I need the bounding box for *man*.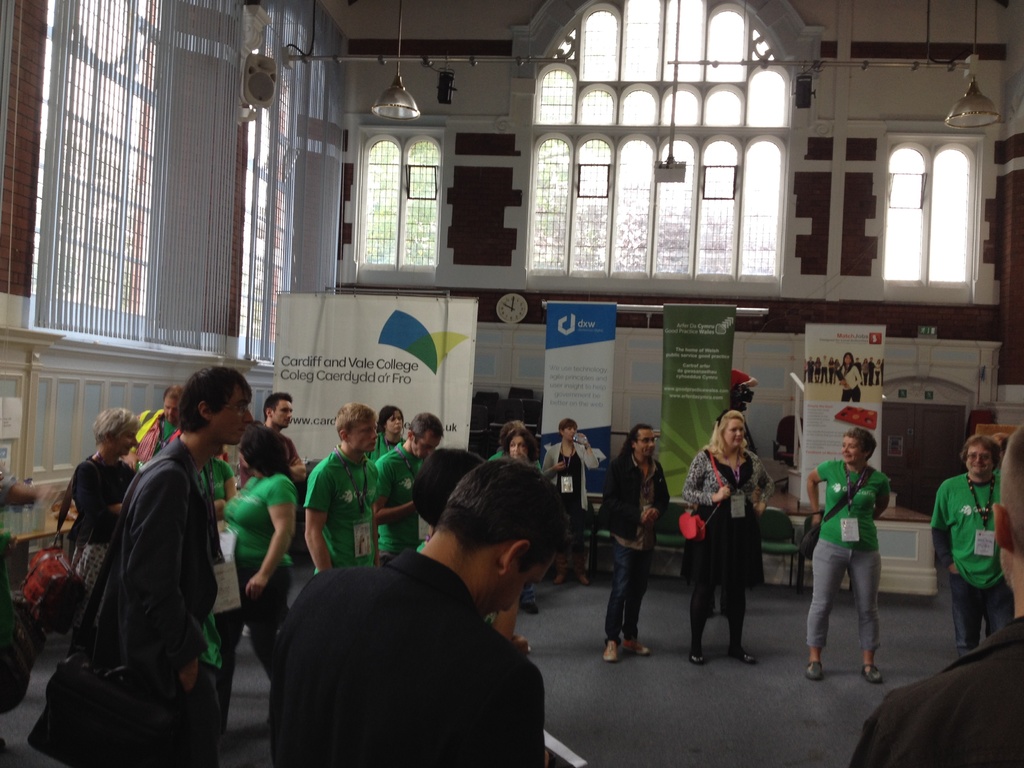
Here it is: Rect(260, 471, 584, 762).
